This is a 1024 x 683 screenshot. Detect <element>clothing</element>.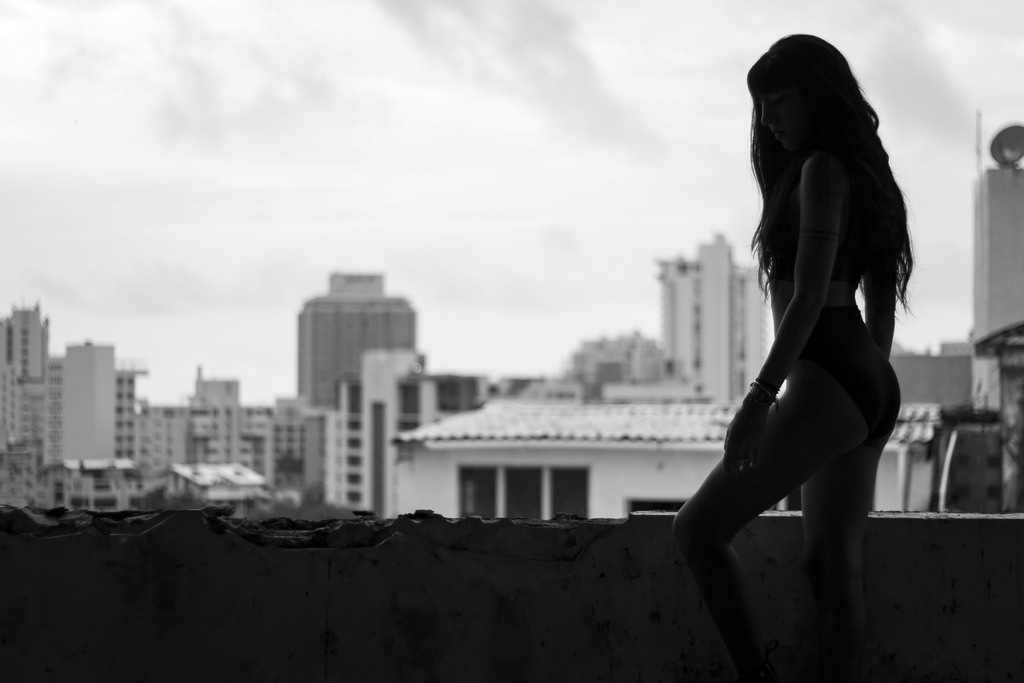
box(801, 297, 886, 457).
